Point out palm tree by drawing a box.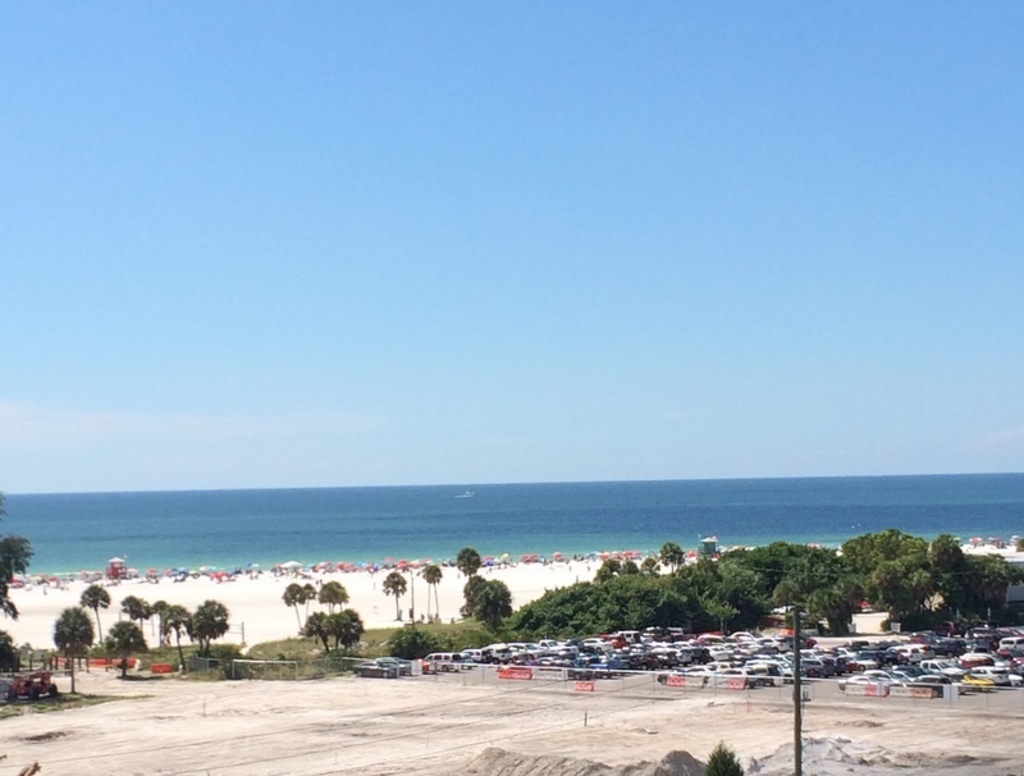
select_region(410, 557, 445, 616).
